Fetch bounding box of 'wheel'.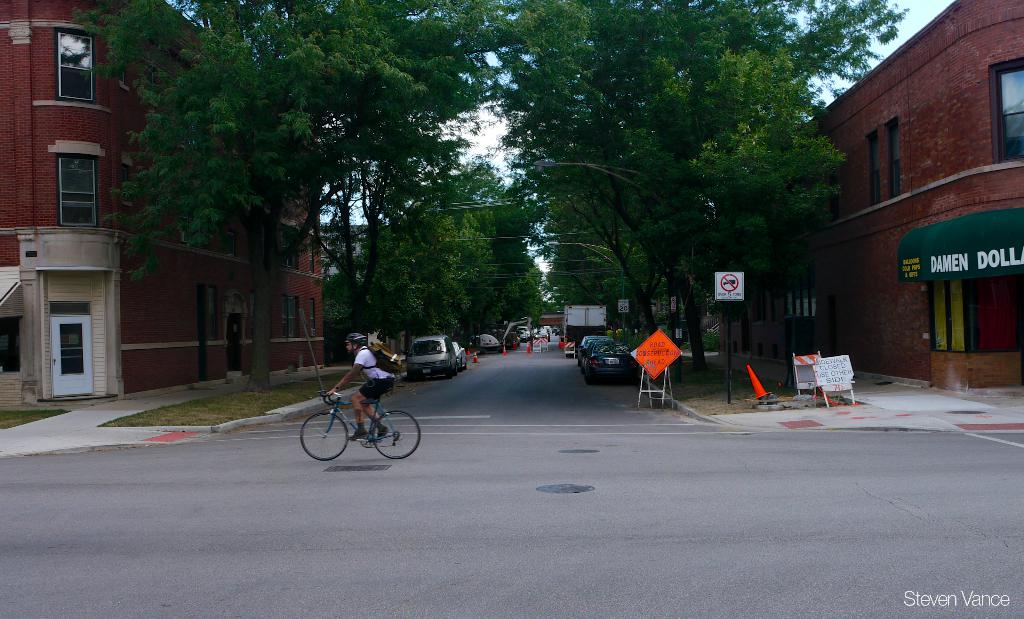
Bbox: (408, 373, 414, 381).
